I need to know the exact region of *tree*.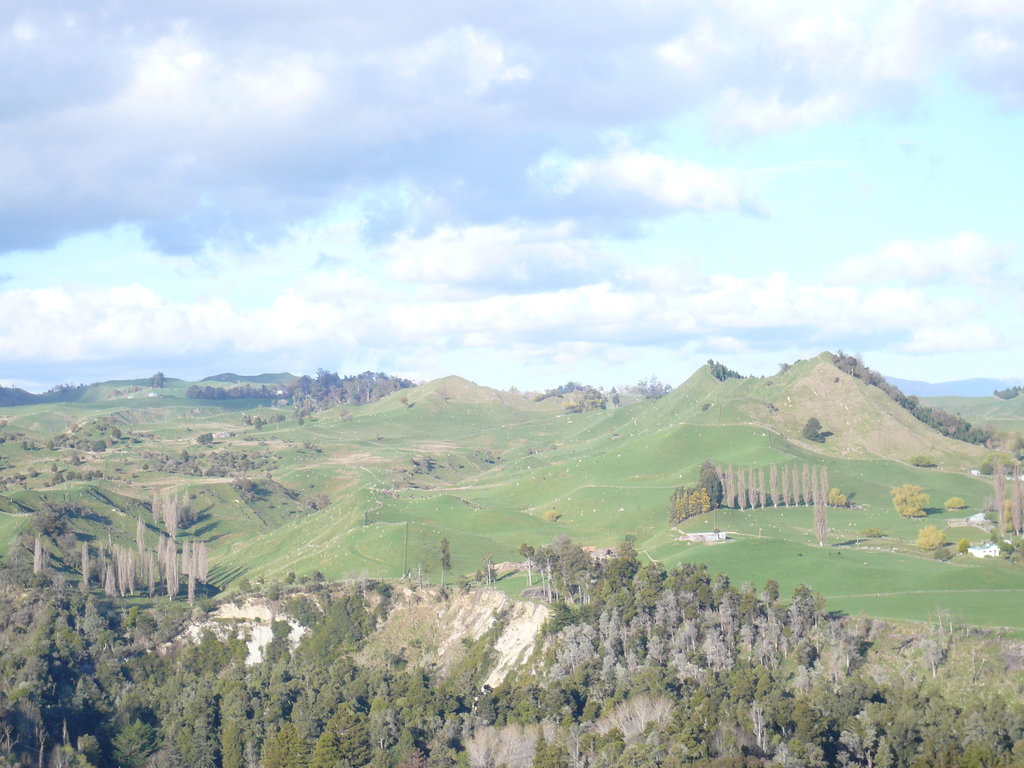
Region: detection(30, 471, 37, 477).
